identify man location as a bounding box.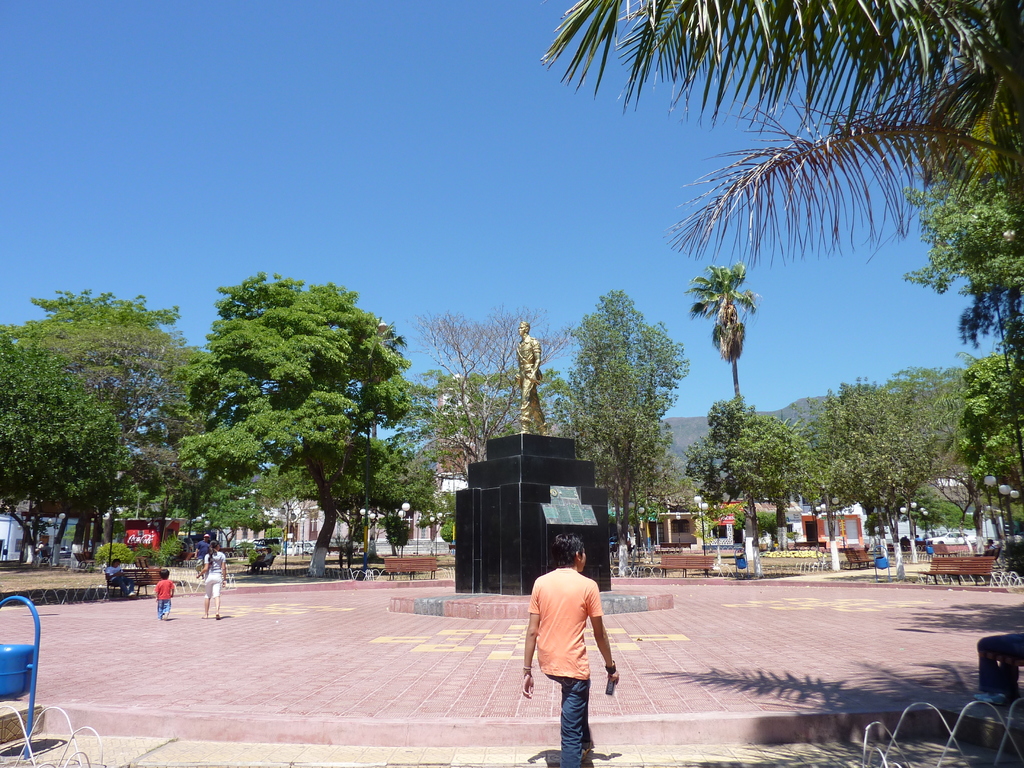
l=518, t=317, r=548, b=435.
